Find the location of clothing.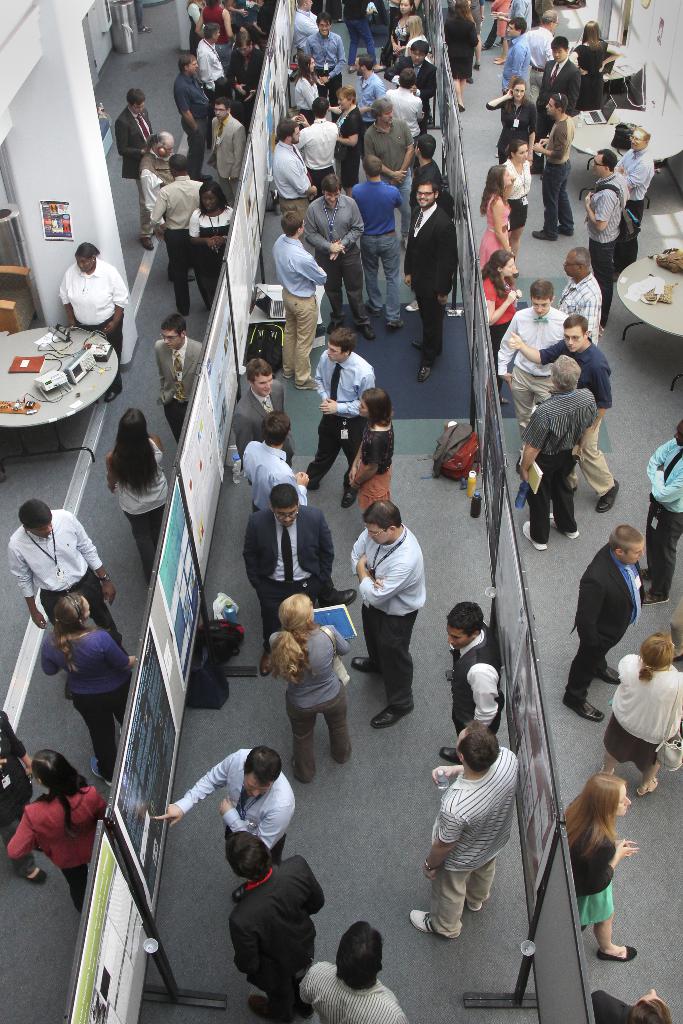
Location: [537, 112, 577, 238].
